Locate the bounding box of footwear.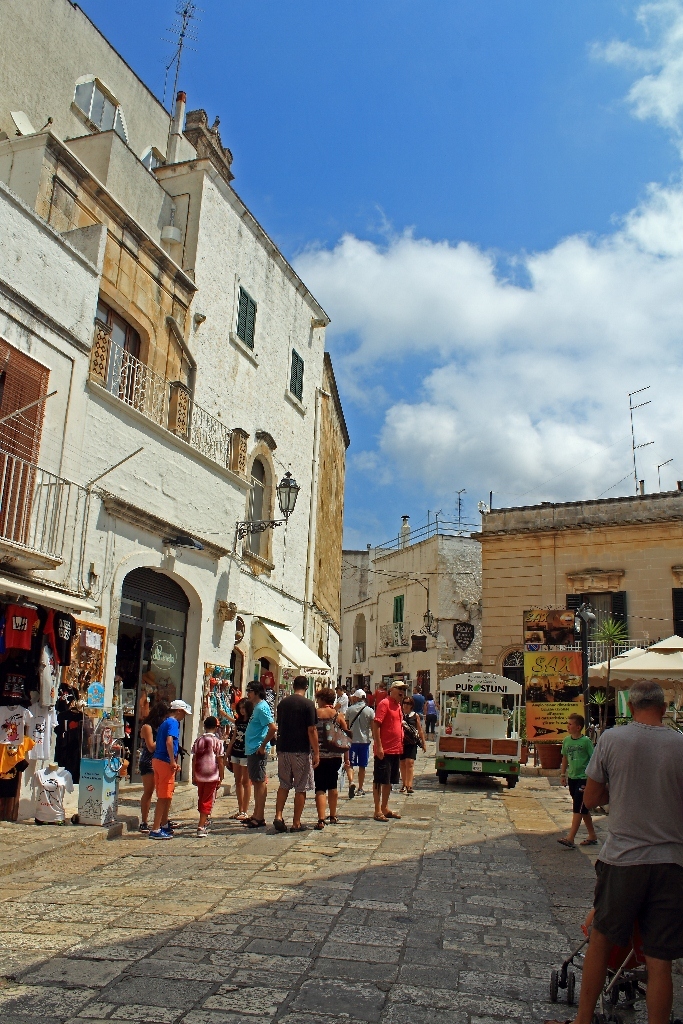
Bounding box: left=199, top=825, right=204, bottom=836.
